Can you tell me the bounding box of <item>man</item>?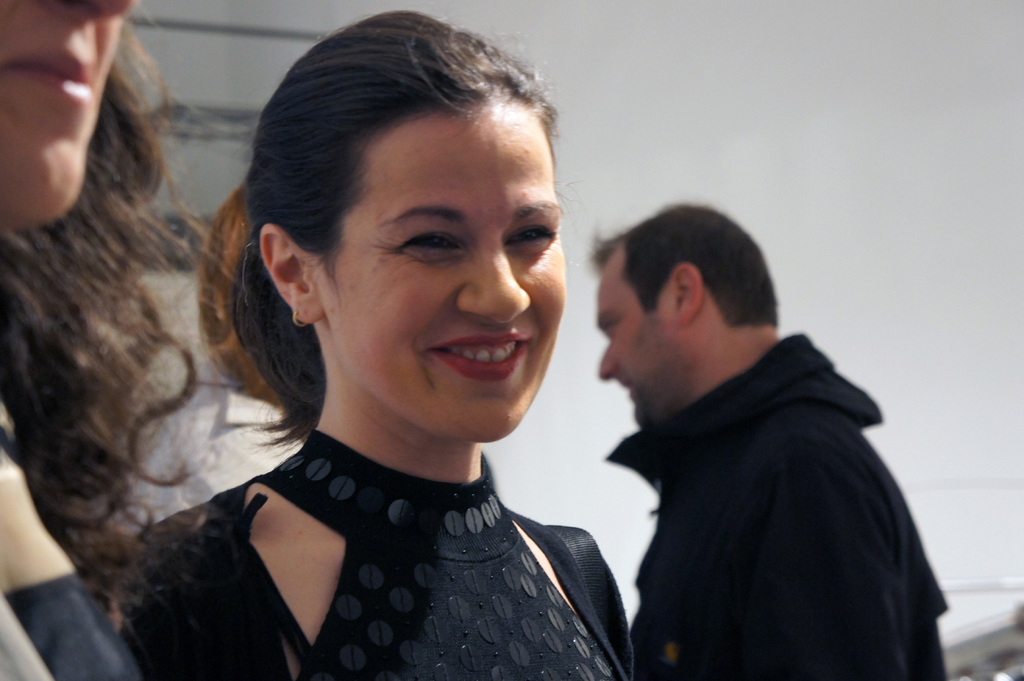
bbox=(581, 193, 954, 680).
